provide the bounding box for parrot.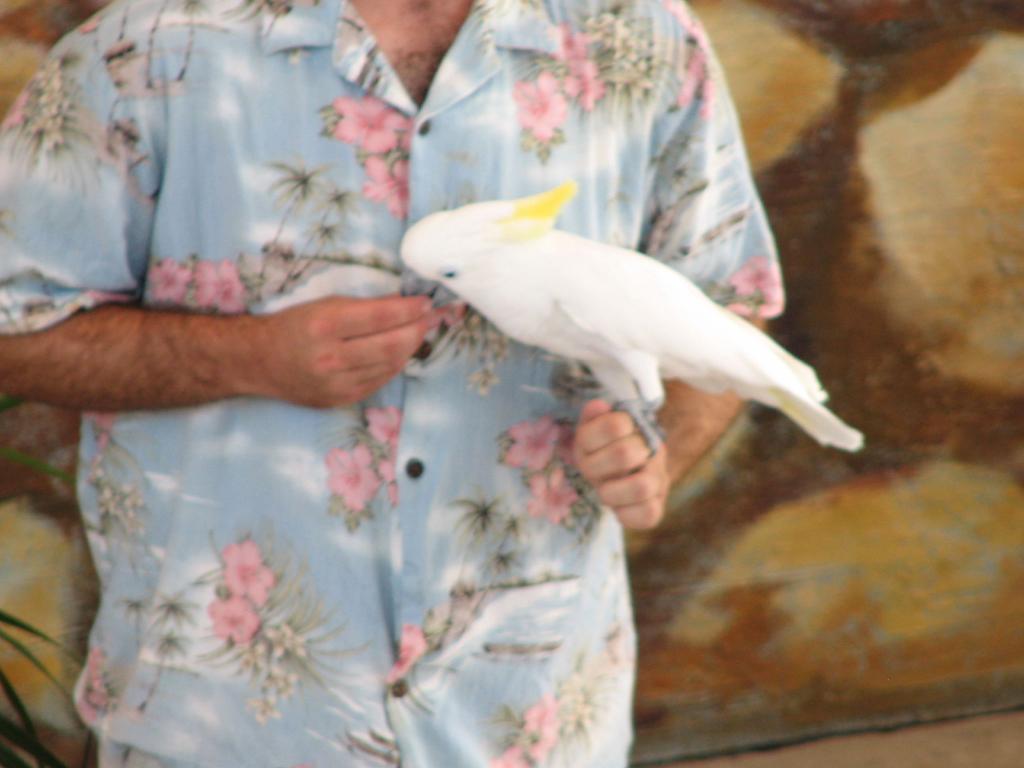
(x1=400, y1=177, x2=863, y2=459).
